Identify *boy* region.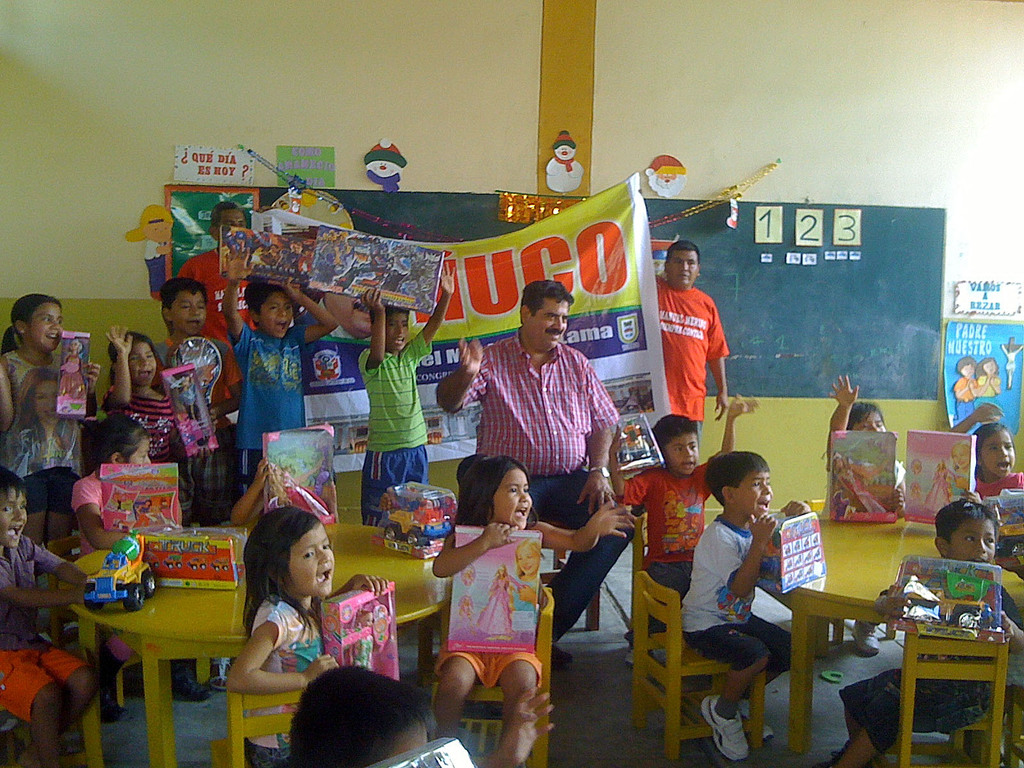
Region: (left=356, top=260, right=454, bottom=521).
